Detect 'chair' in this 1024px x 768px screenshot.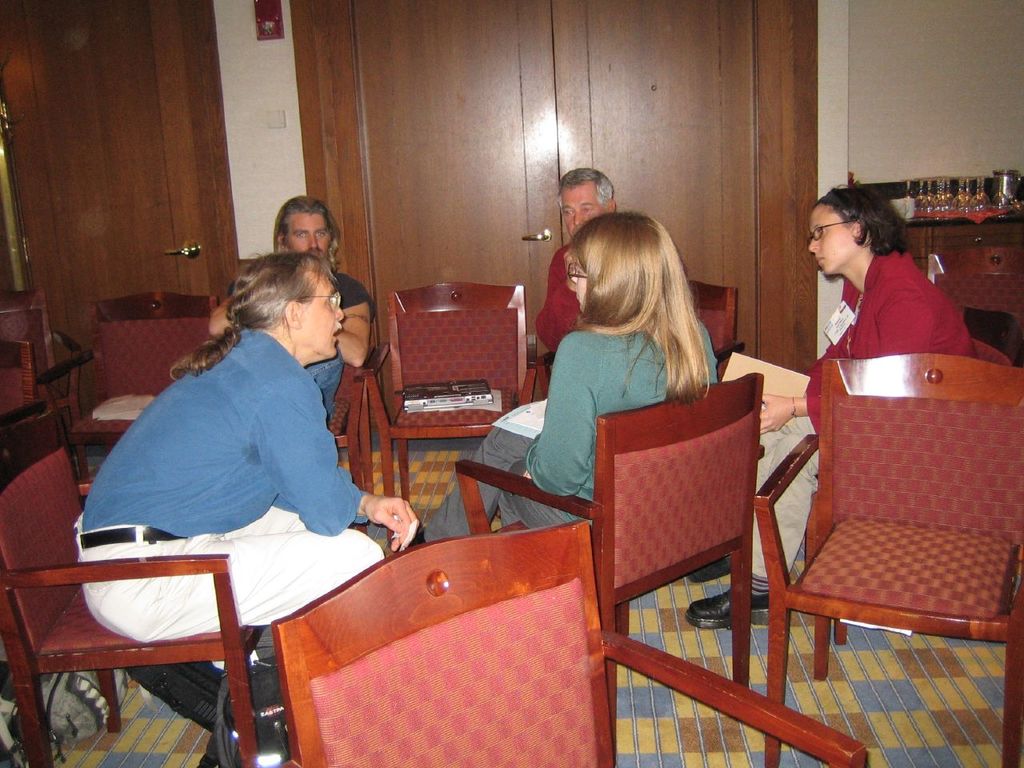
Detection: locate(327, 326, 375, 533).
